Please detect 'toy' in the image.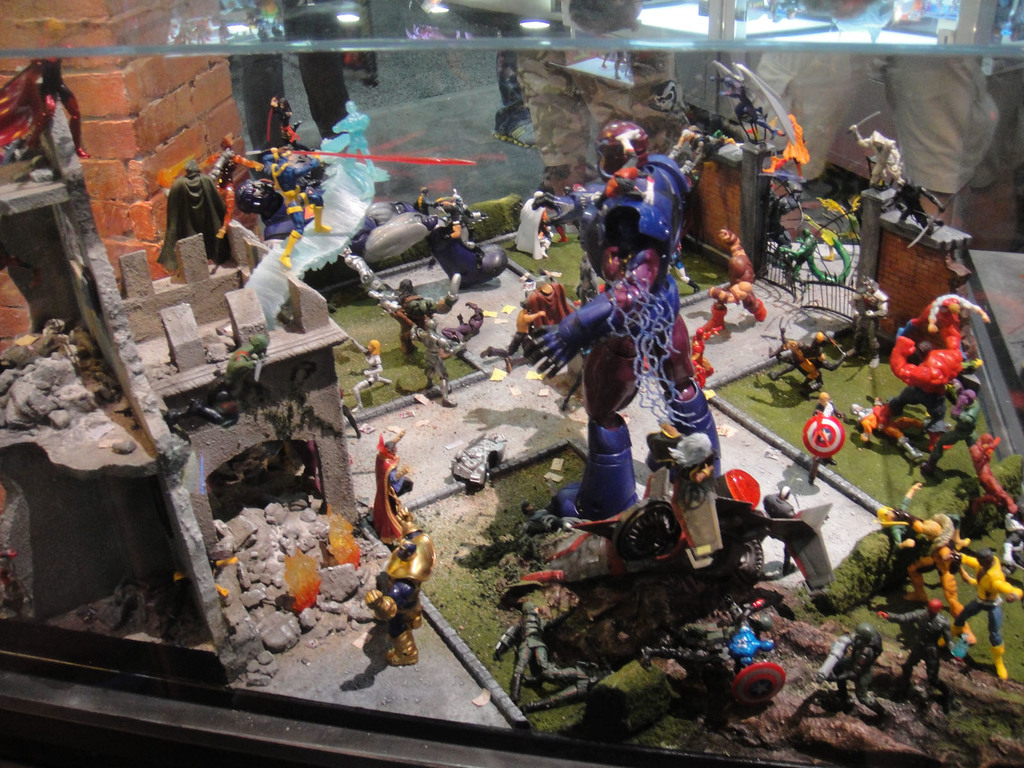
detection(513, 120, 744, 543).
